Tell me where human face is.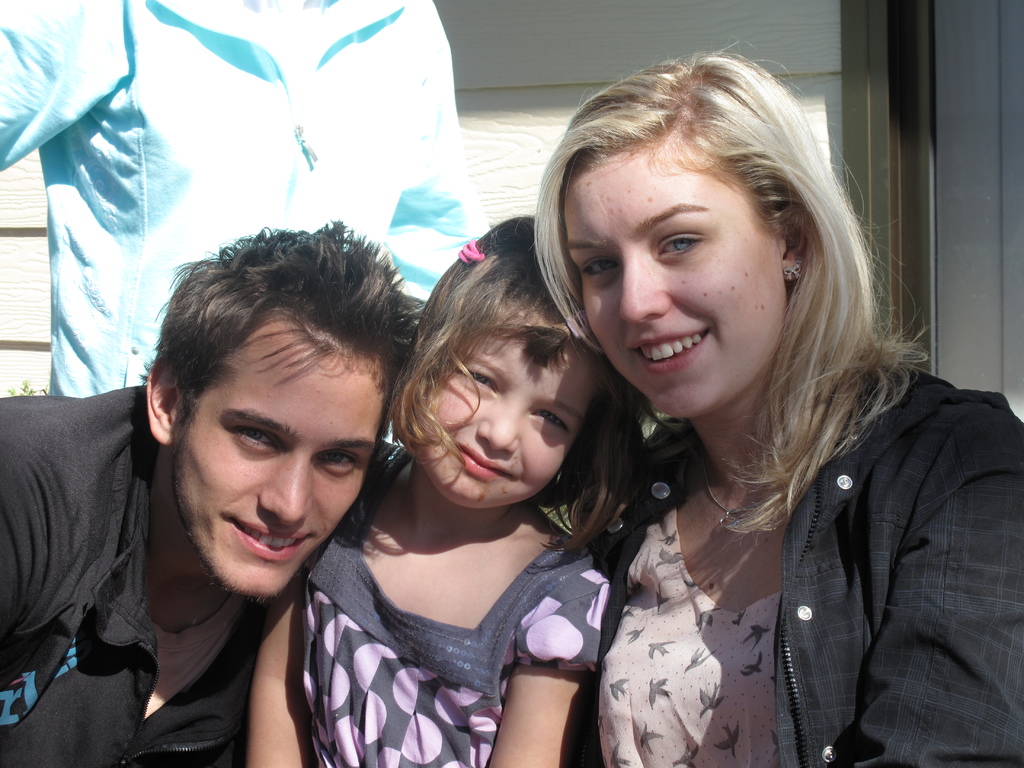
human face is at locate(561, 162, 799, 421).
